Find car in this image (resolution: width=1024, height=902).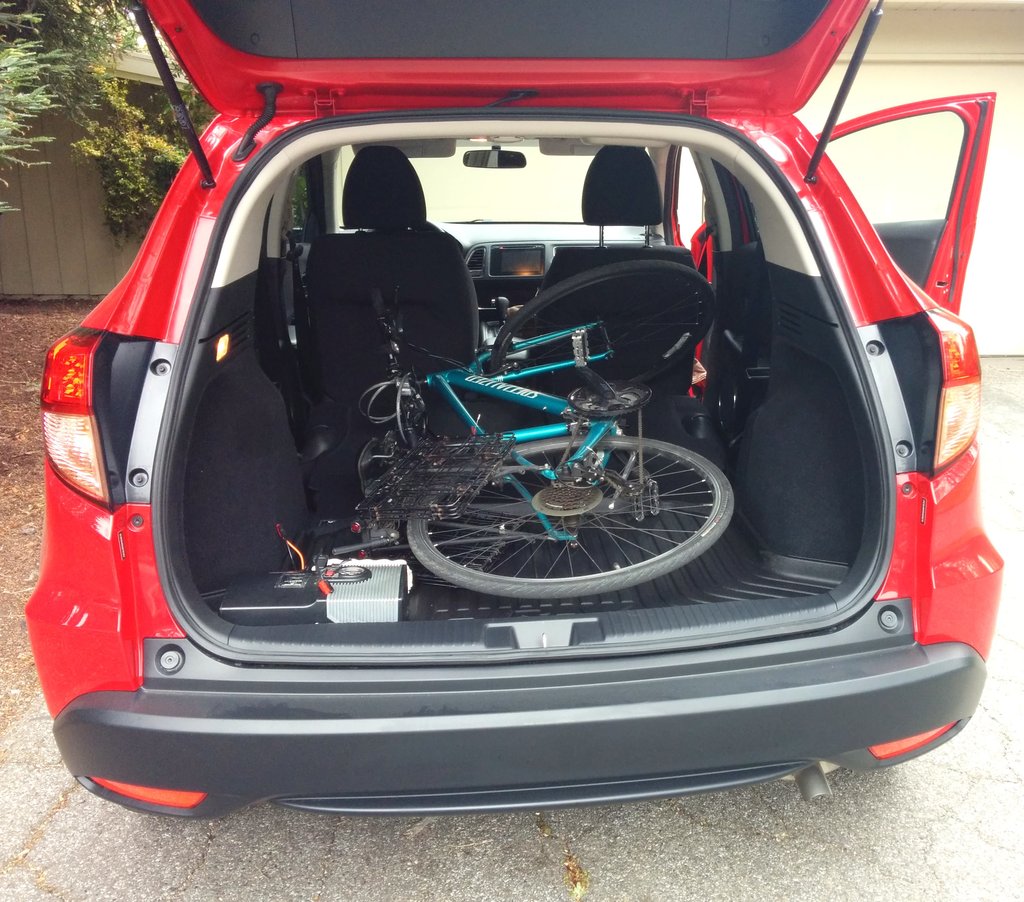
(x1=22, y1=0, x2=1004, y2=824).
